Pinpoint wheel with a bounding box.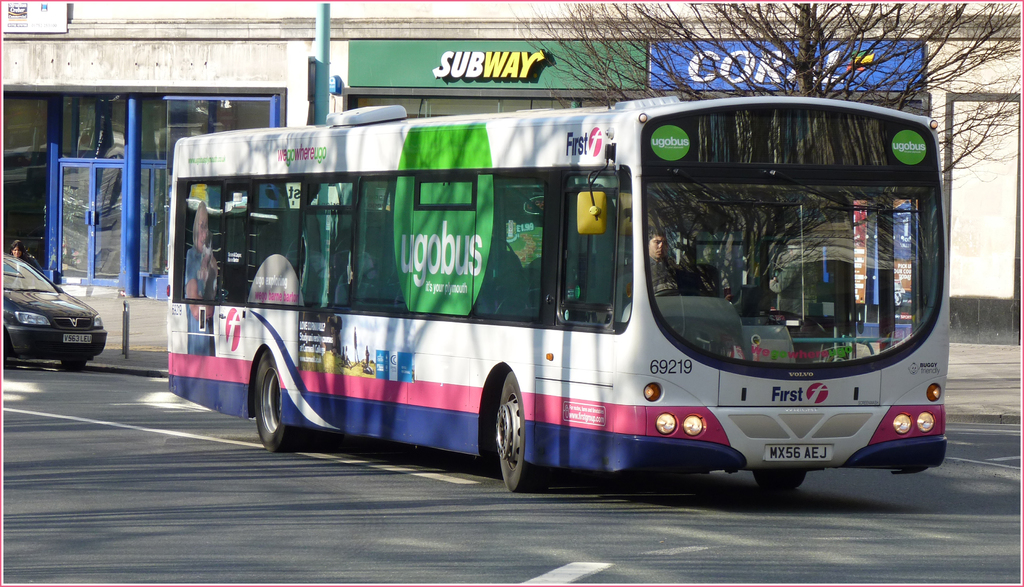
63, 358, 85, 370.
